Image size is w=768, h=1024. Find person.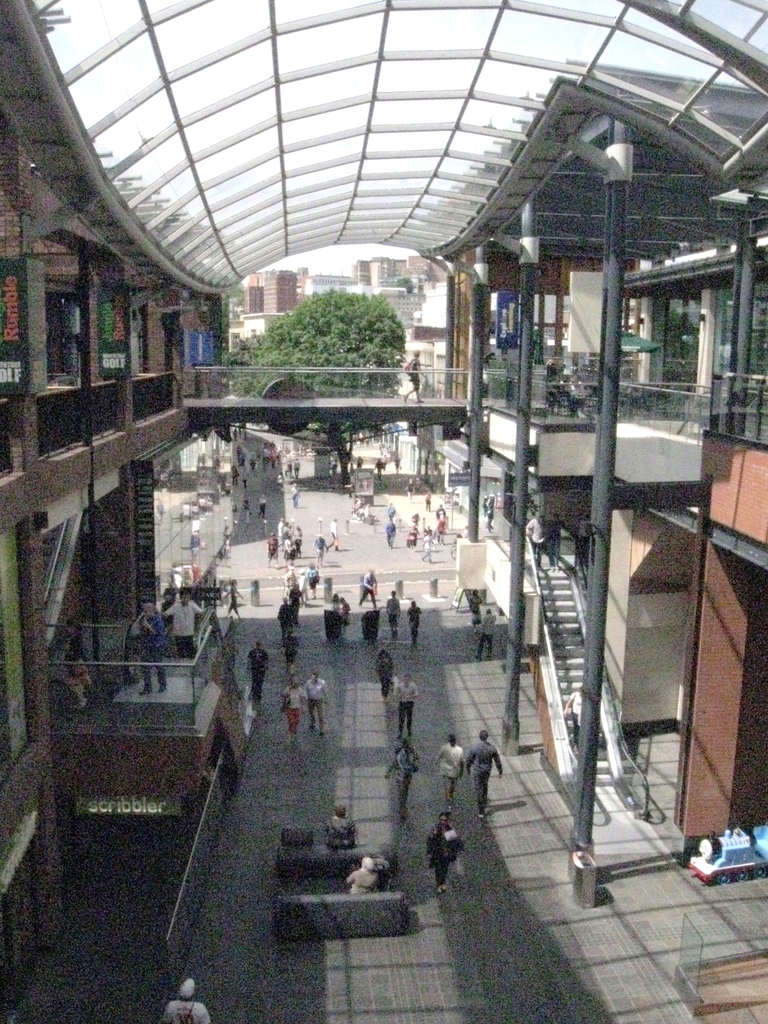
[466, 590, 482, 632].
